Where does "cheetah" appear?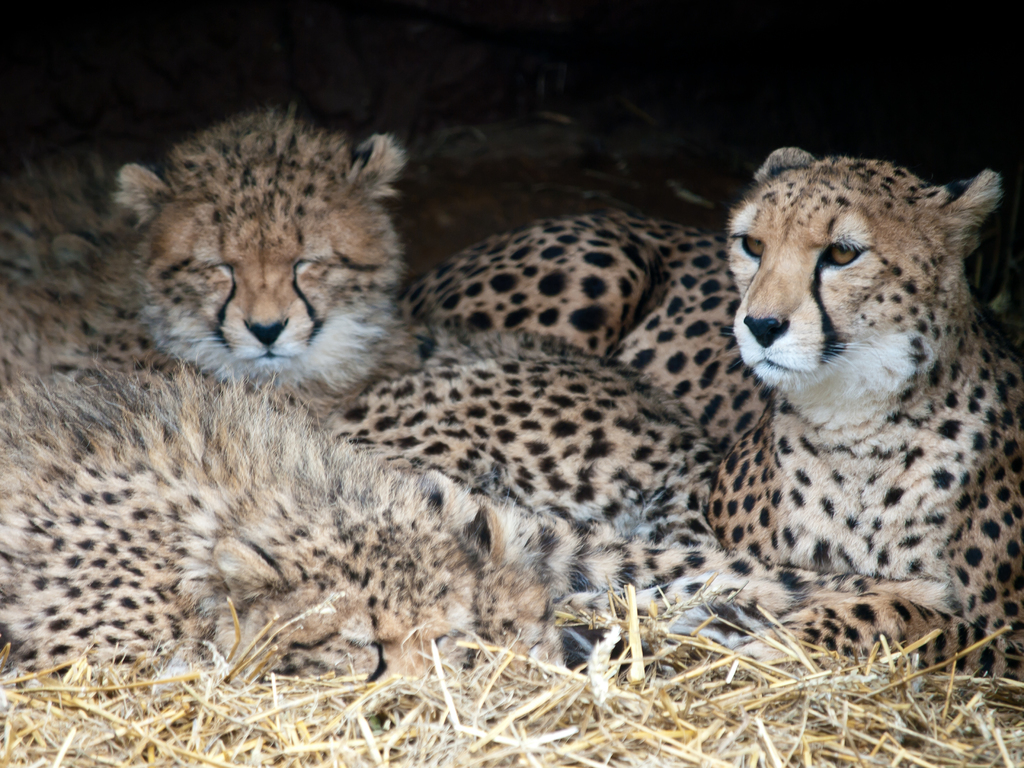
Appears at 0/156/794/675.
